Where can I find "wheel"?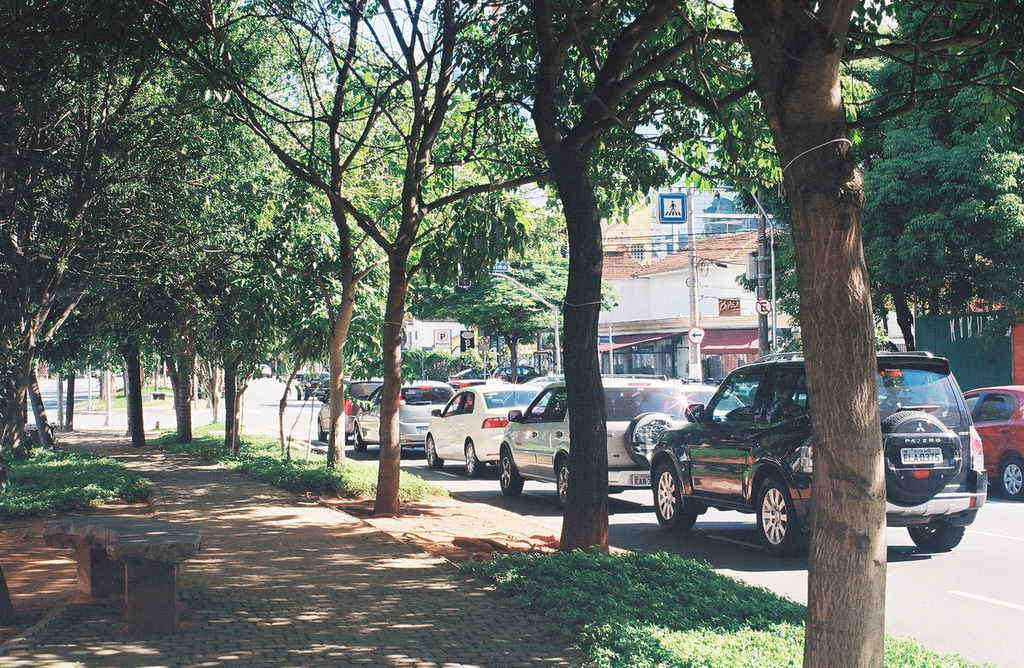
You can find it at 428 435 442 471.
